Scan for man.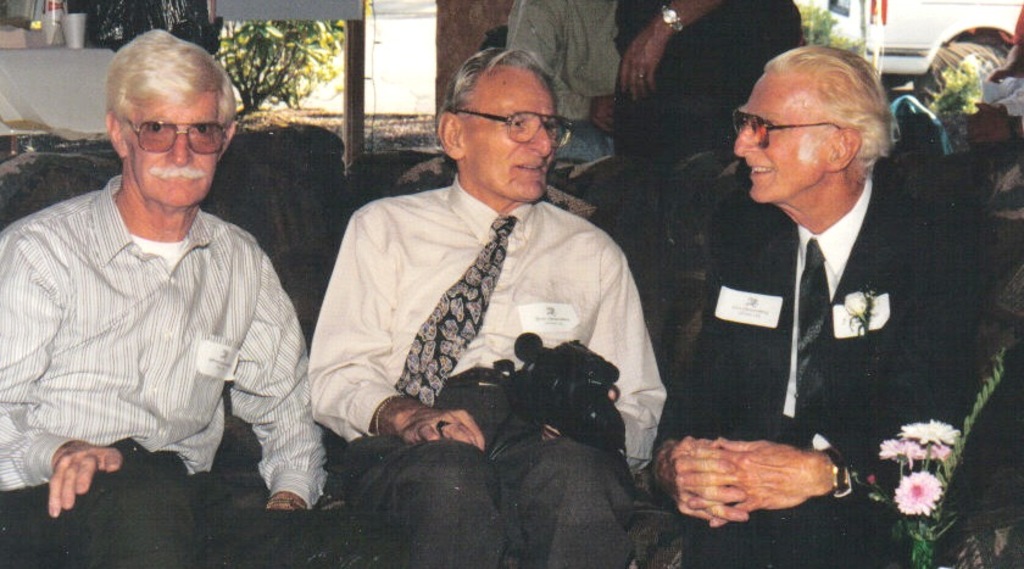
Scan result: select_region(613, 18, 970, 550).
